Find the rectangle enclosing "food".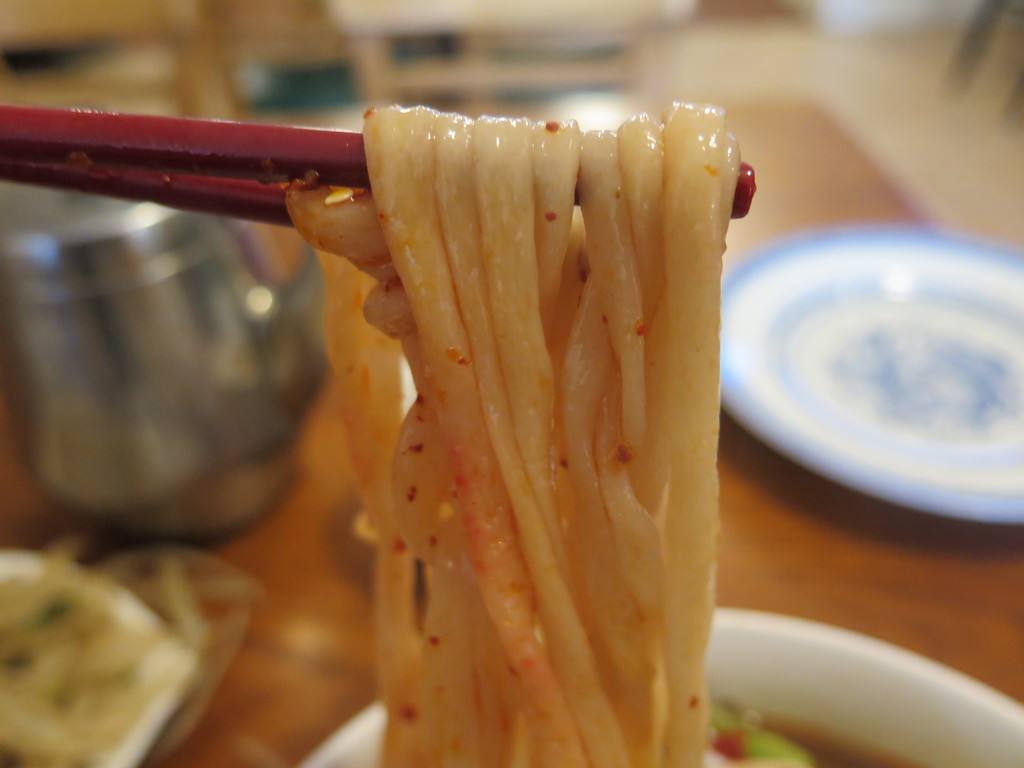
318:34:757:739.
